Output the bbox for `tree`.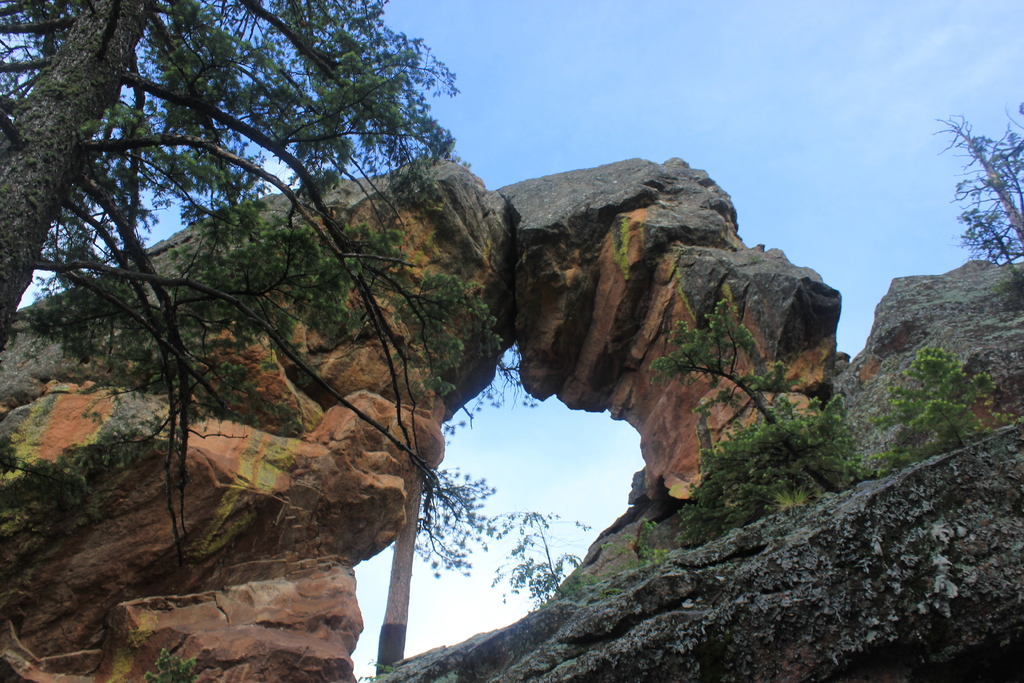
bbox(680, 294, 970, 555).
